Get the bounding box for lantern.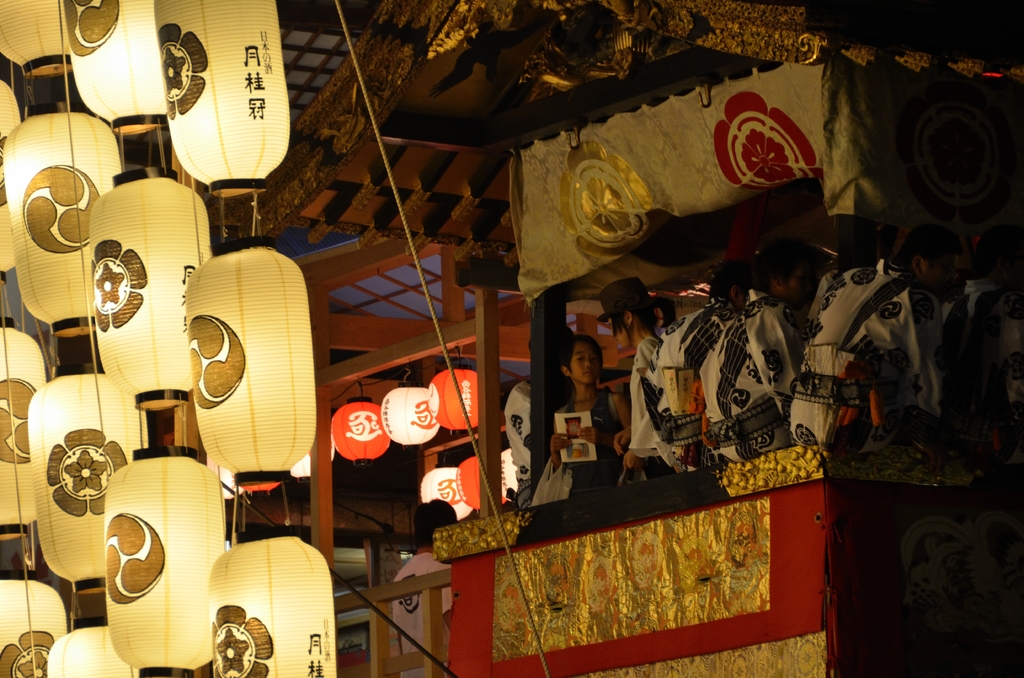
box=[332, 396, 392, 465].
